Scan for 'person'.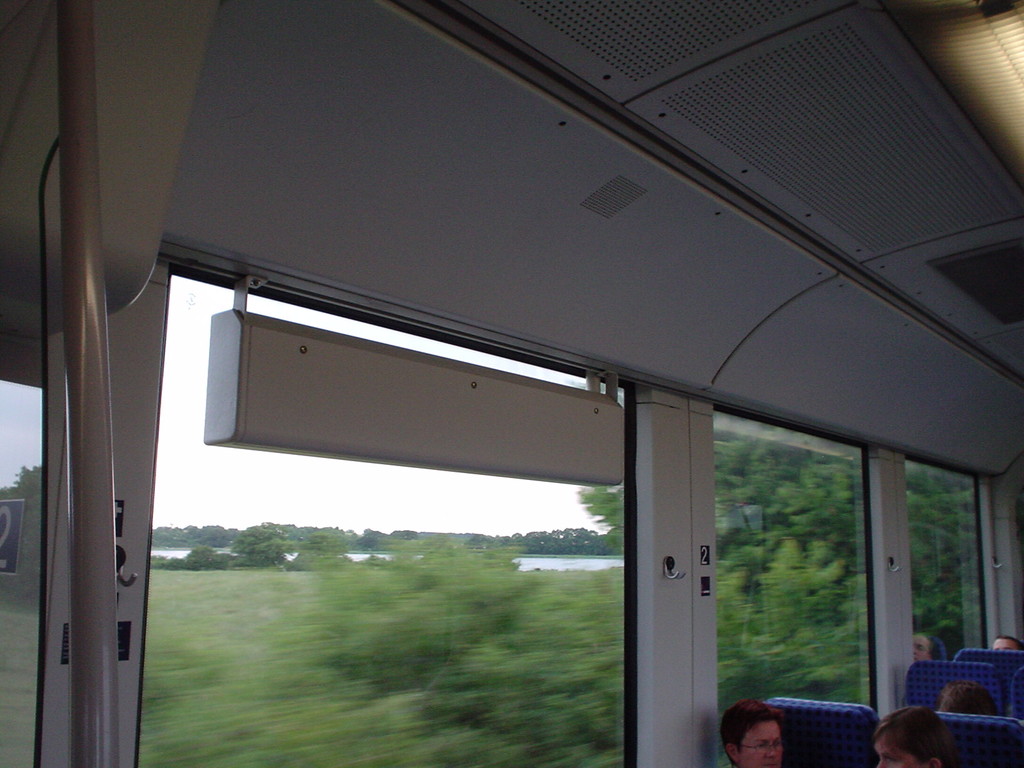
Scan result: (717,700,793,767).
